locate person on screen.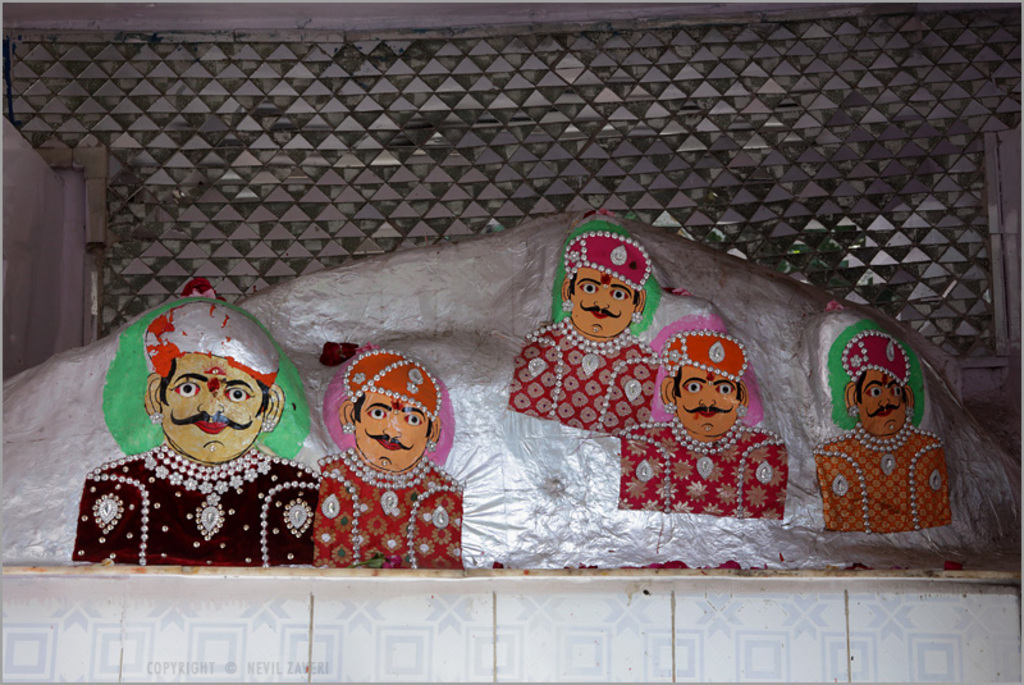
On screen at {"x1": 70, "y1": 297, "x2": 316, "y2": 562}.
